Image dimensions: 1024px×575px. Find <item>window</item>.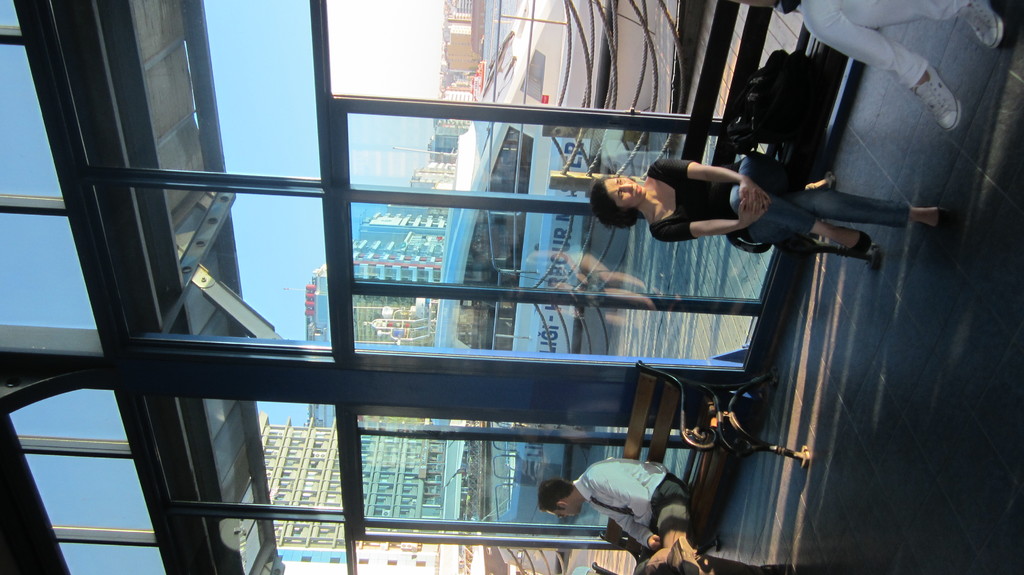
Rect(426, 463, 441, 469).
